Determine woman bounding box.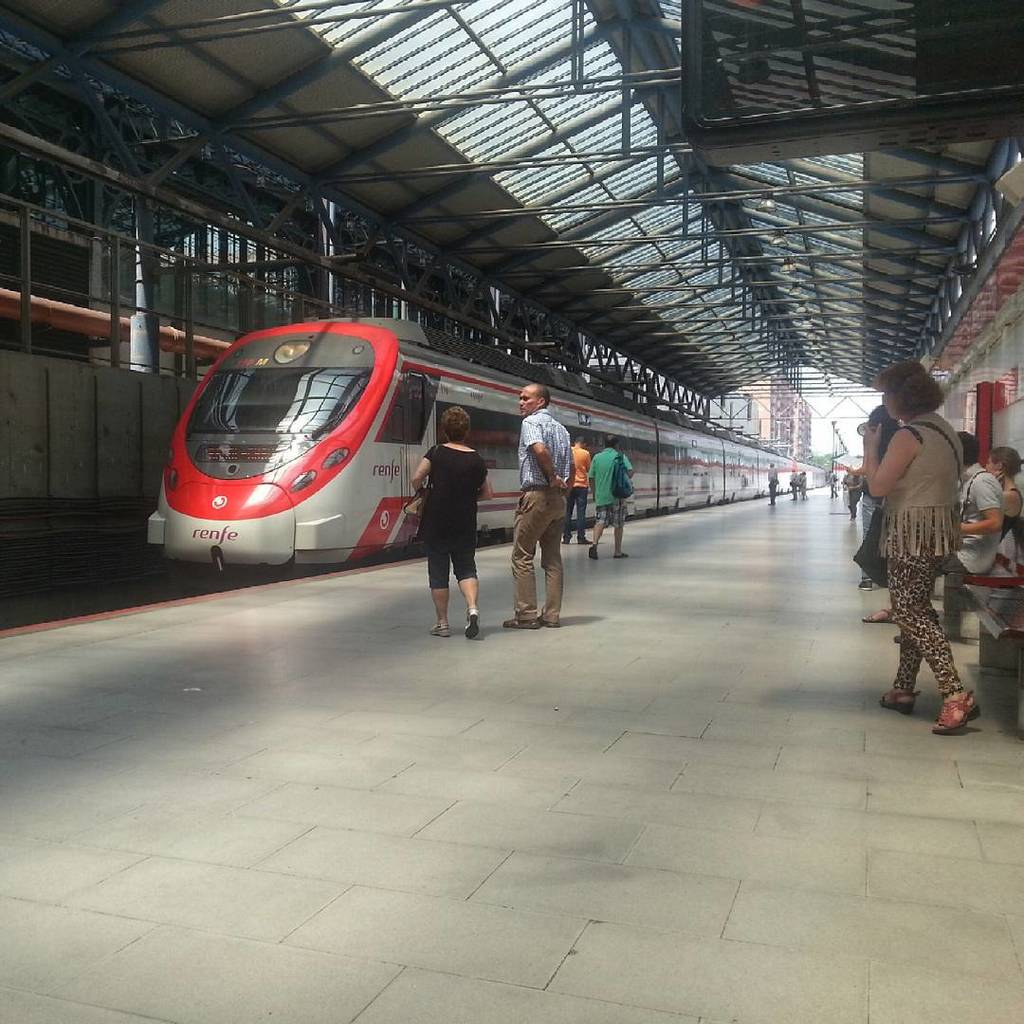
Determined: rect(853, 376, 1020, 728).
